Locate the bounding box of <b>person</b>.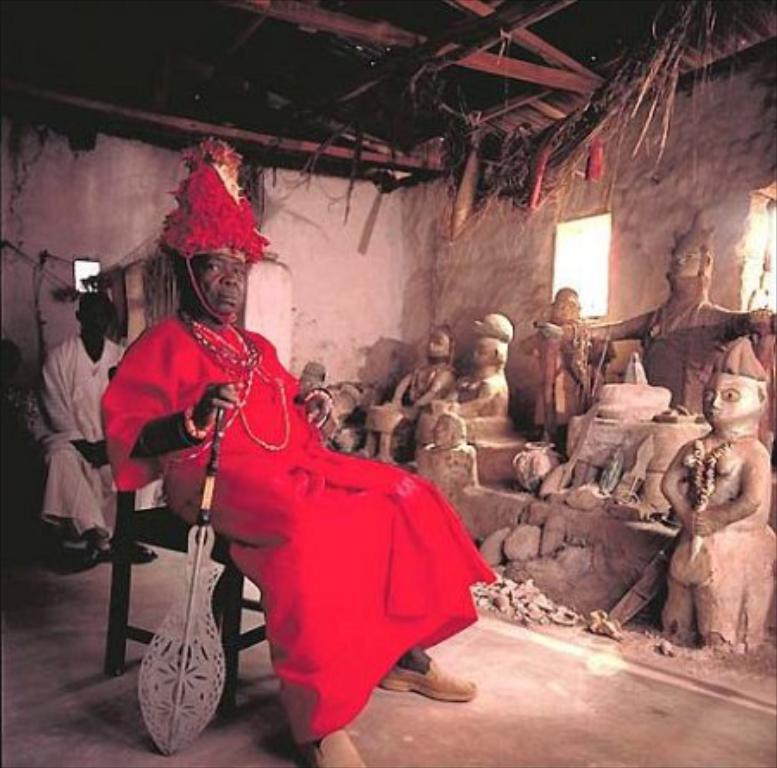
Bounding box: x1=660, y1=357, x2=760, y2=675.
